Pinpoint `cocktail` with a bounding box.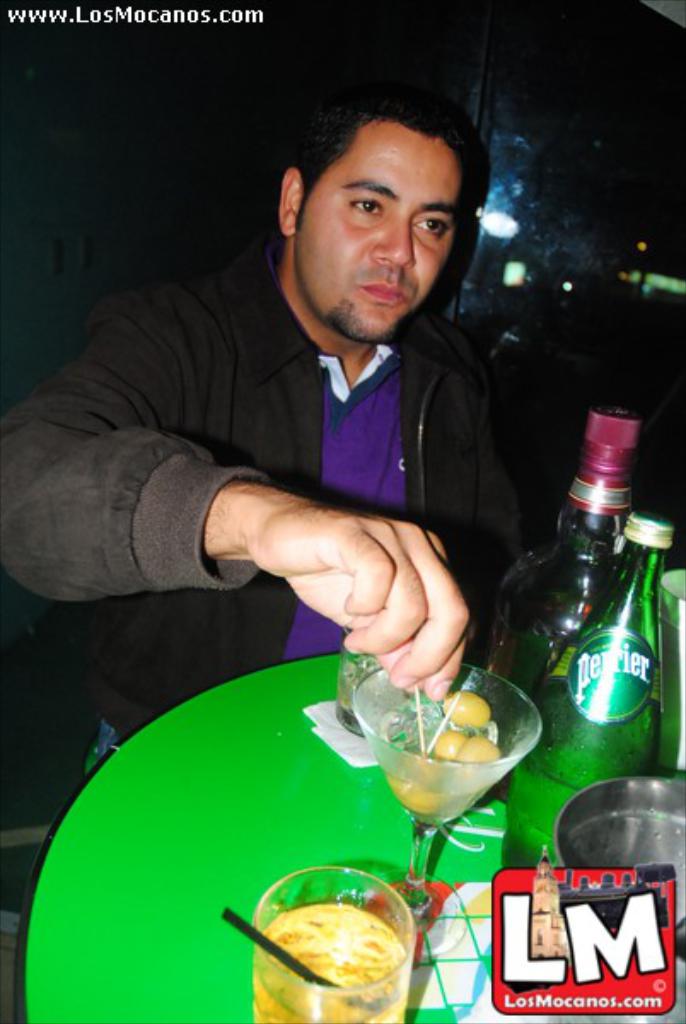
box=[312, 618, 549, 855].
